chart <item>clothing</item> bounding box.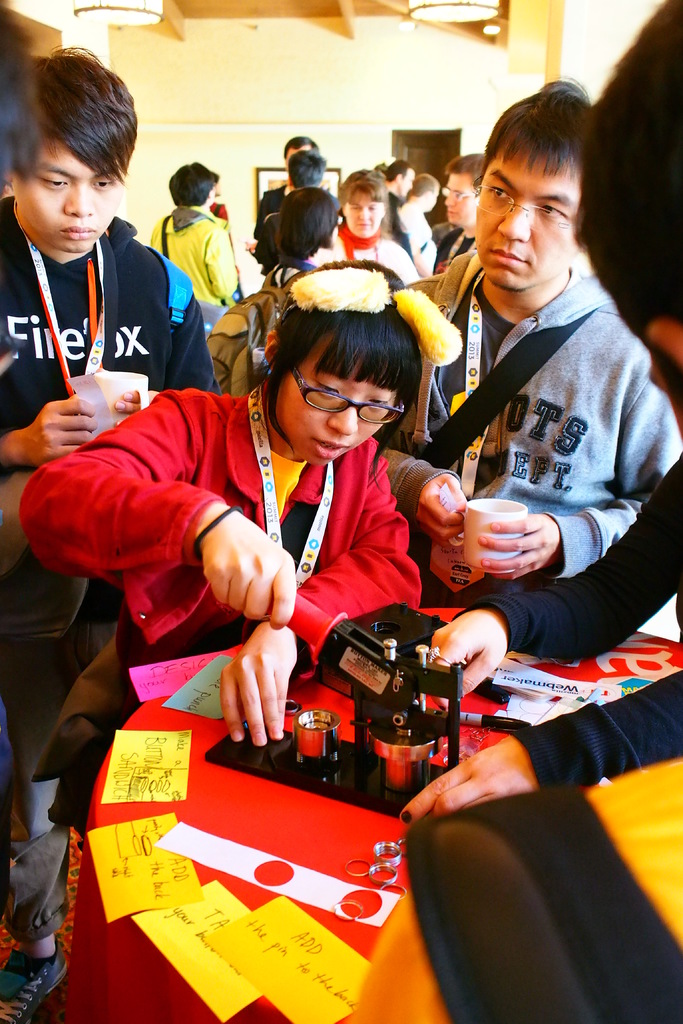
Charted: box(419, 266, 642, 596).
